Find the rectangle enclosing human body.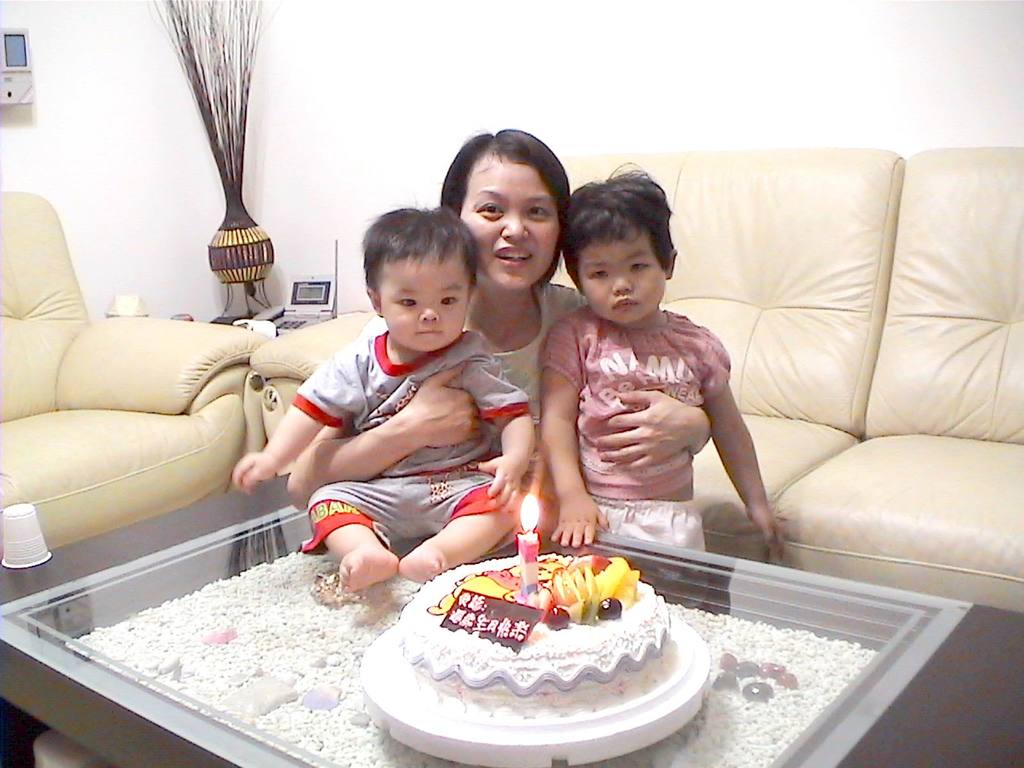
538/307/795/605.
